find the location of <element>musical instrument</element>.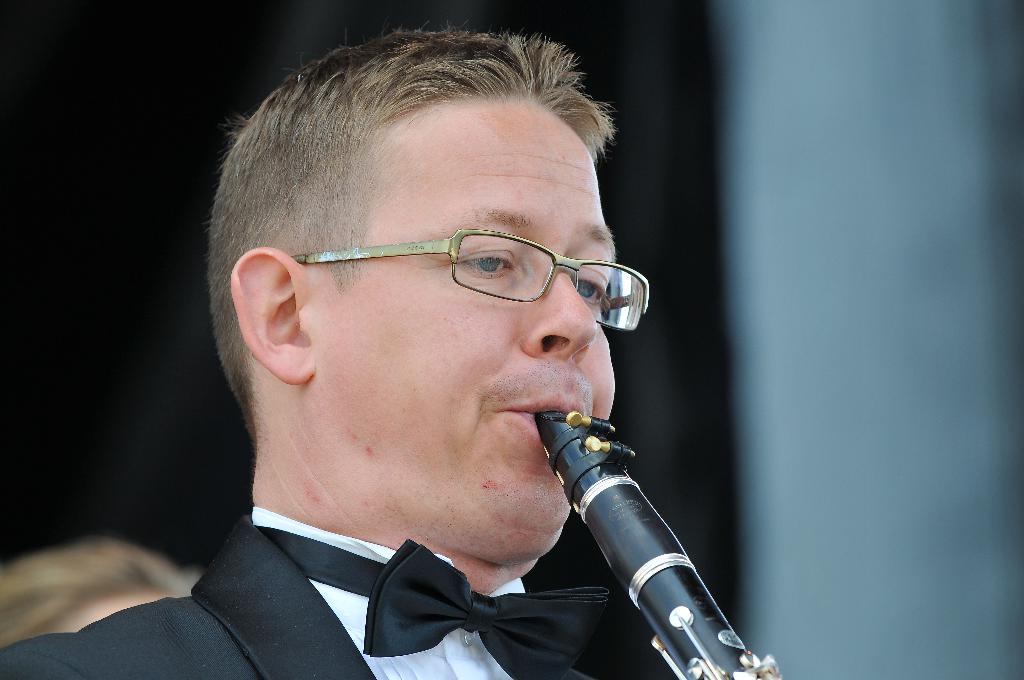
Location: 538, 418, 782, 676.
